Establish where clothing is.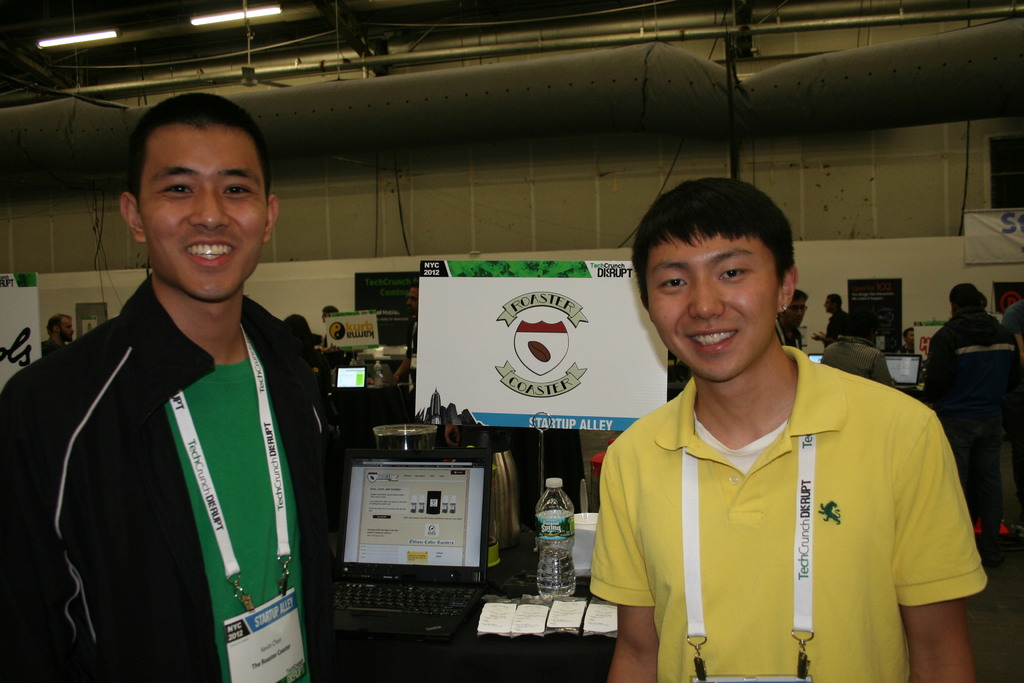
Established at (45,323,78,353).
